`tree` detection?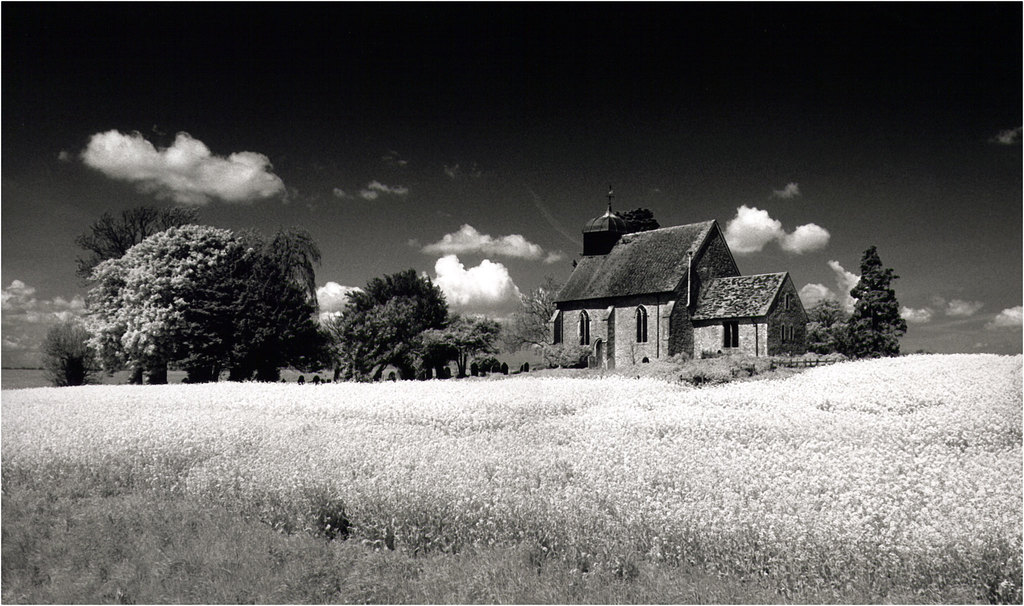
detection(75, 193, 194, 381)
